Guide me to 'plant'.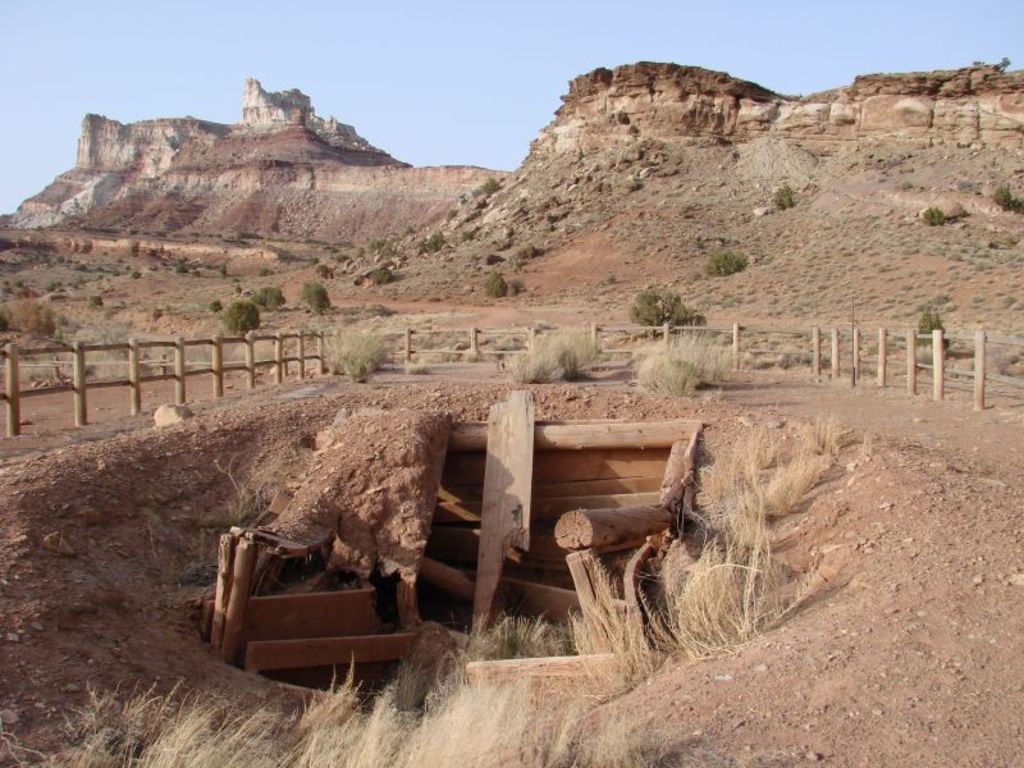
Guidance: x1=490 y1=270 x2=507 y2=301.
